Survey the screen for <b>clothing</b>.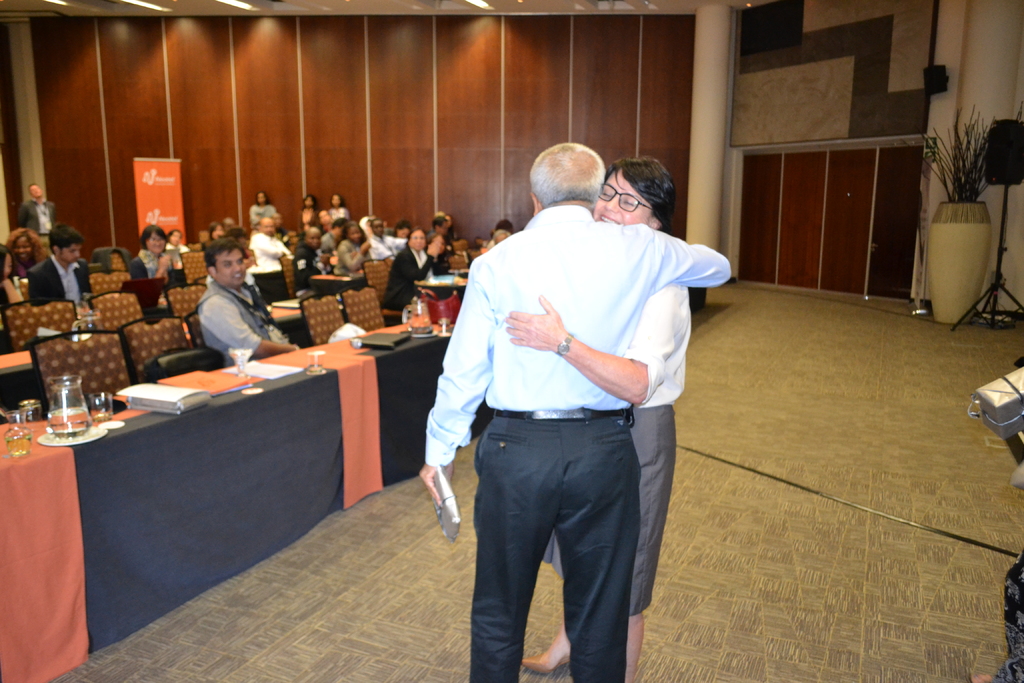
Survey found: {"left": 250, "top": 202, "right": 278, "bottom": 229}.
